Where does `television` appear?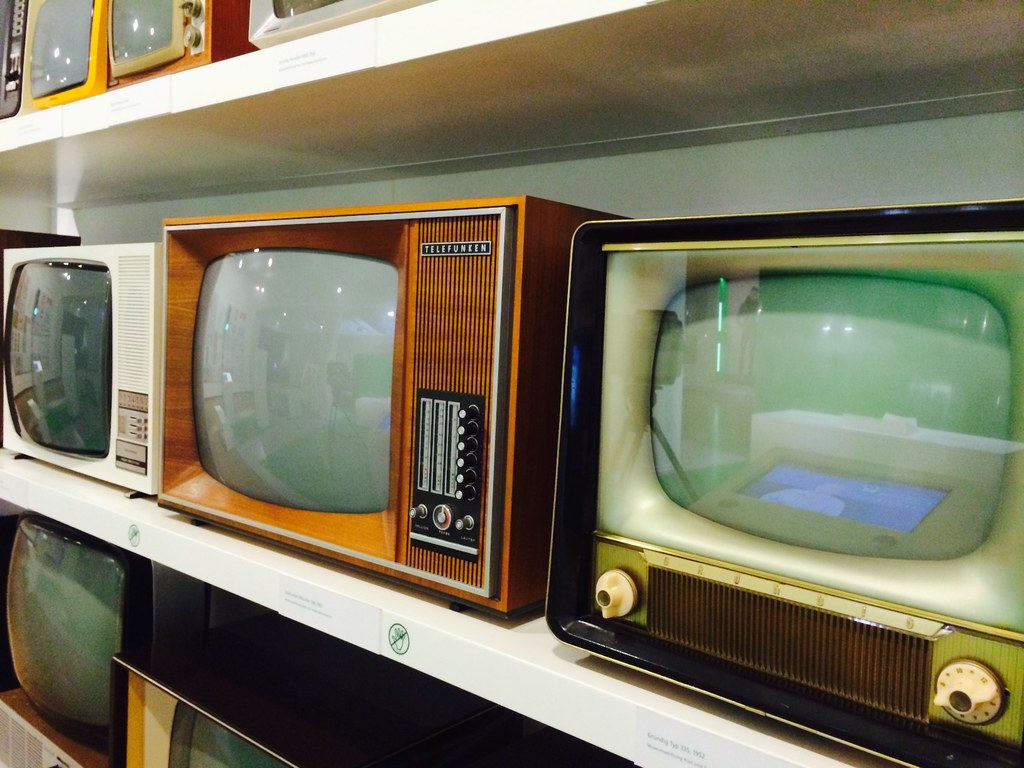
Appears at 102,1,255,86.
